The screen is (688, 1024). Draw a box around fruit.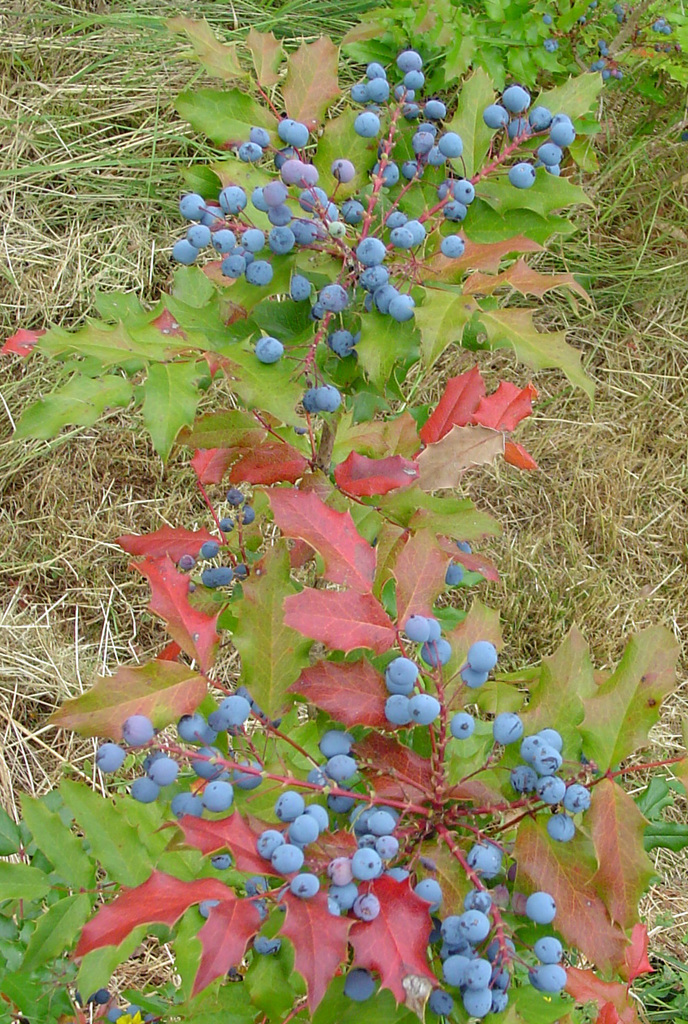
select_region(347, 970, 377, 1004).
